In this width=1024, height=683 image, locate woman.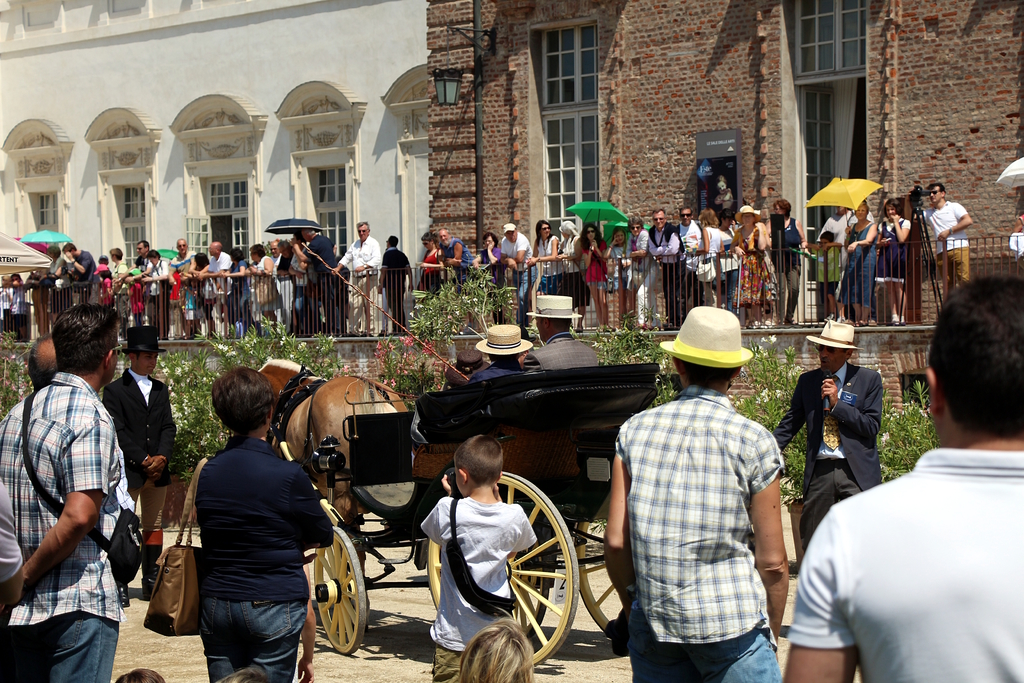
Bounding box: region(694, 208, 724, 306).
